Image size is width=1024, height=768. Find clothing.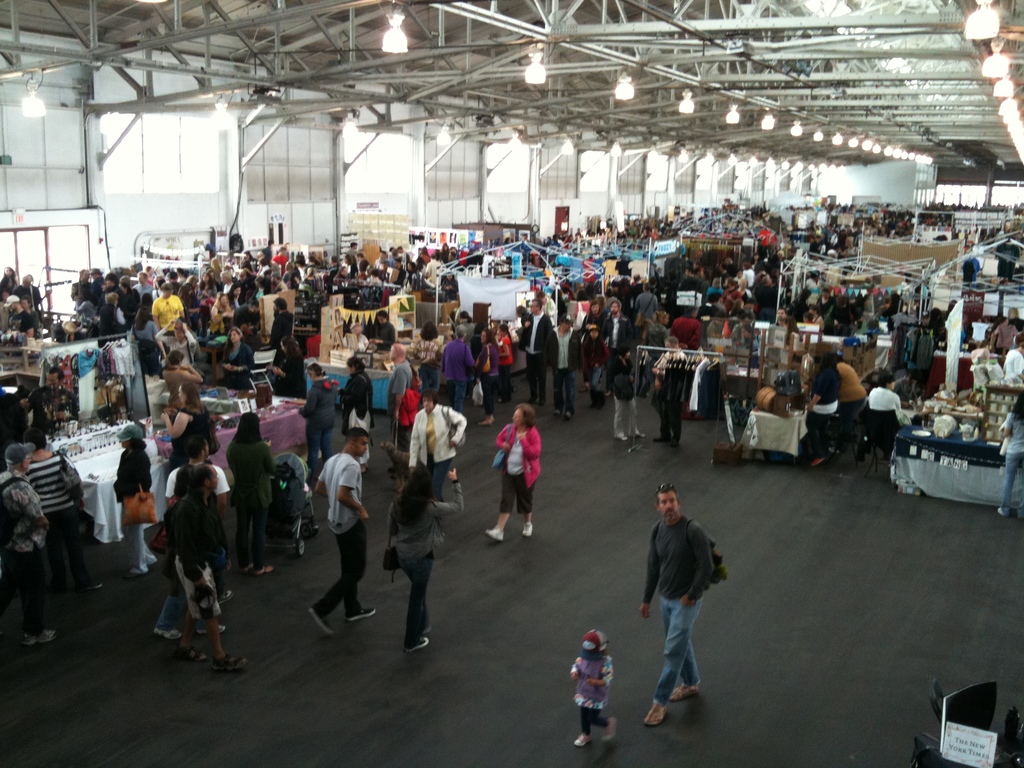
bbox=(635, 482, 729, 701).
